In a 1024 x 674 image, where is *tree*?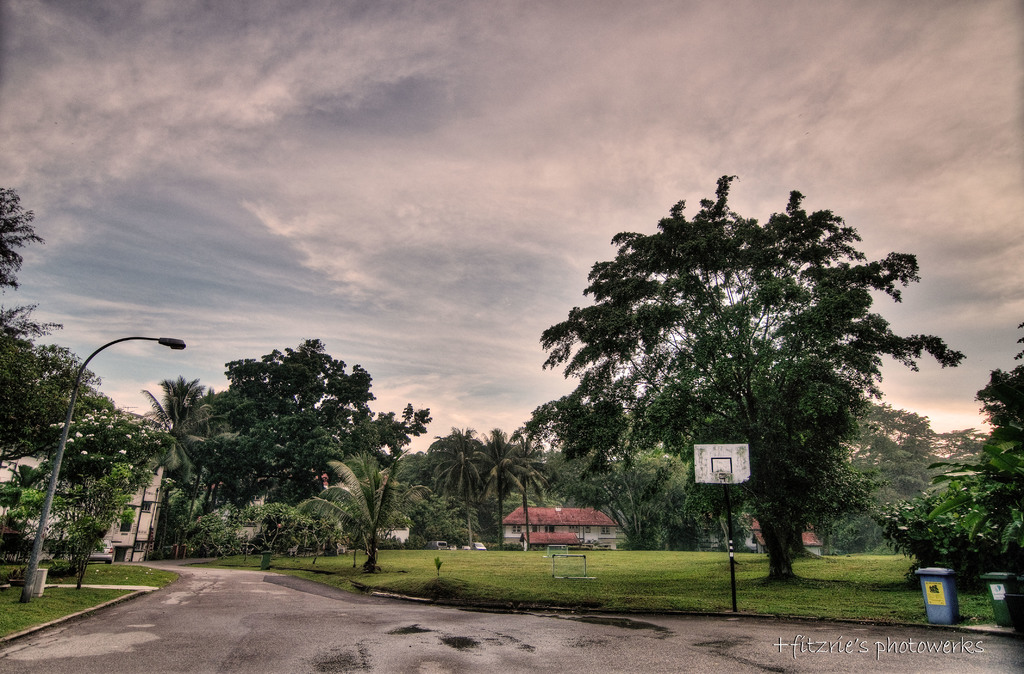
188:331:430:578.
